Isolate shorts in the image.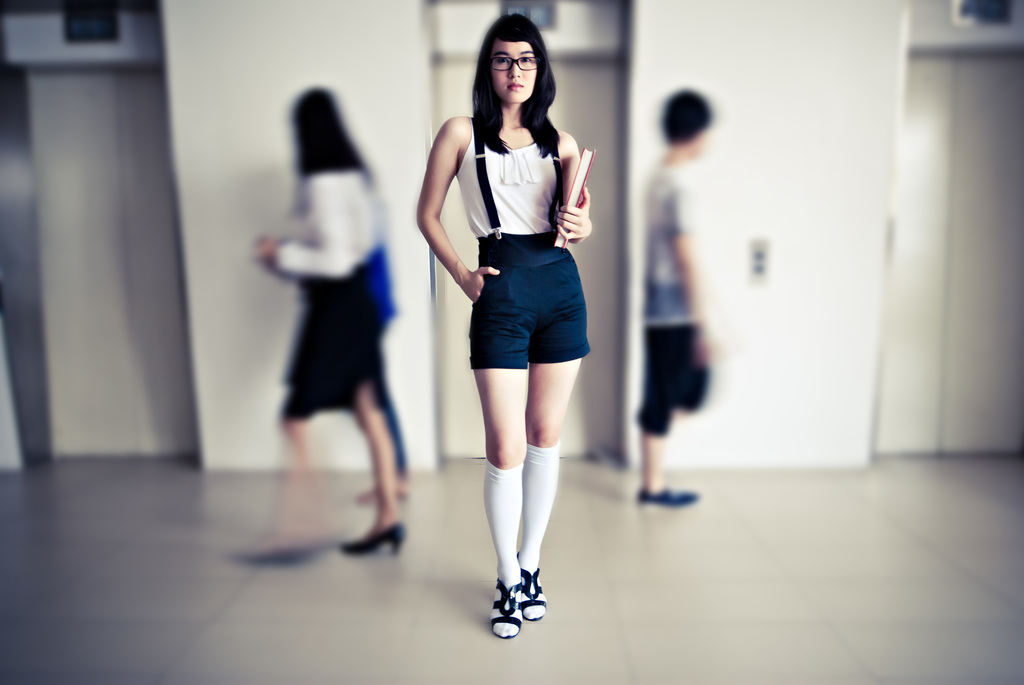
Isolated region: locate(431, 260, 593, 366).
